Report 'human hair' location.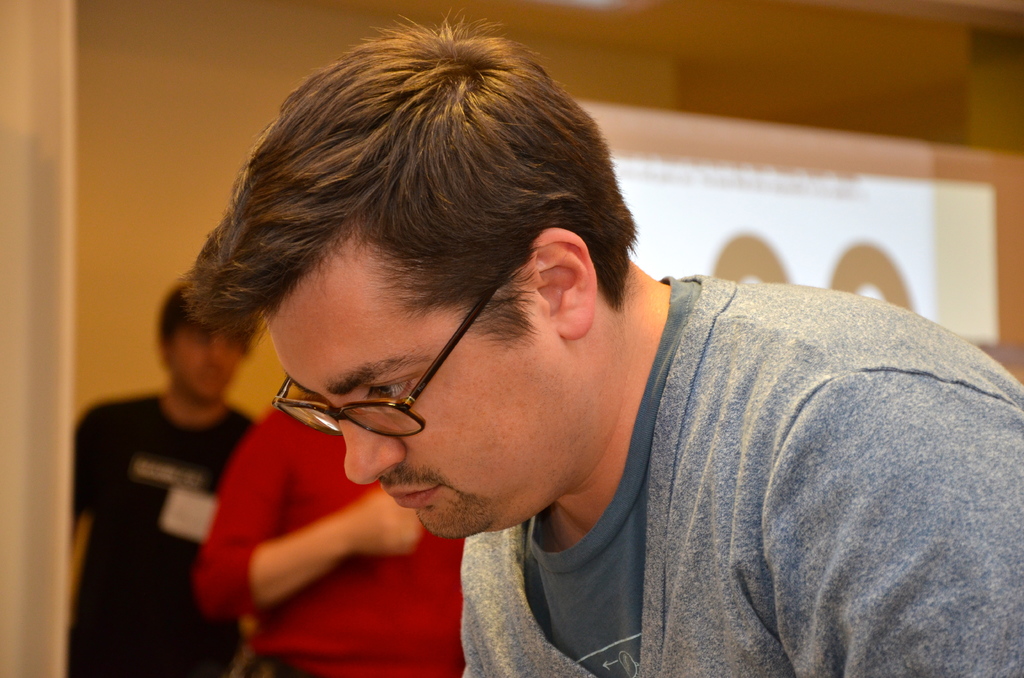
Report: Rect(161, 281, 255, 348).
